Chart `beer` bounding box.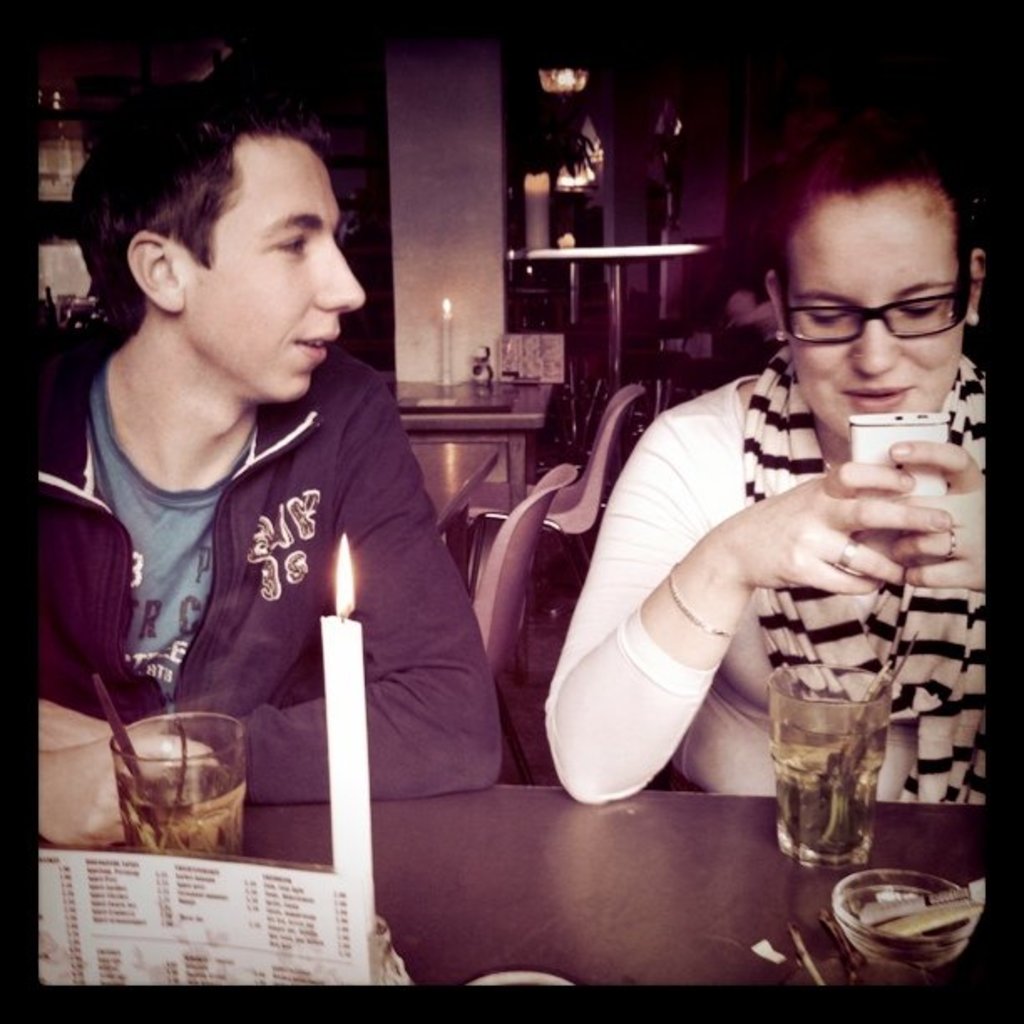
Charted: x1=755 y1=648 x2=897 y2=895.
